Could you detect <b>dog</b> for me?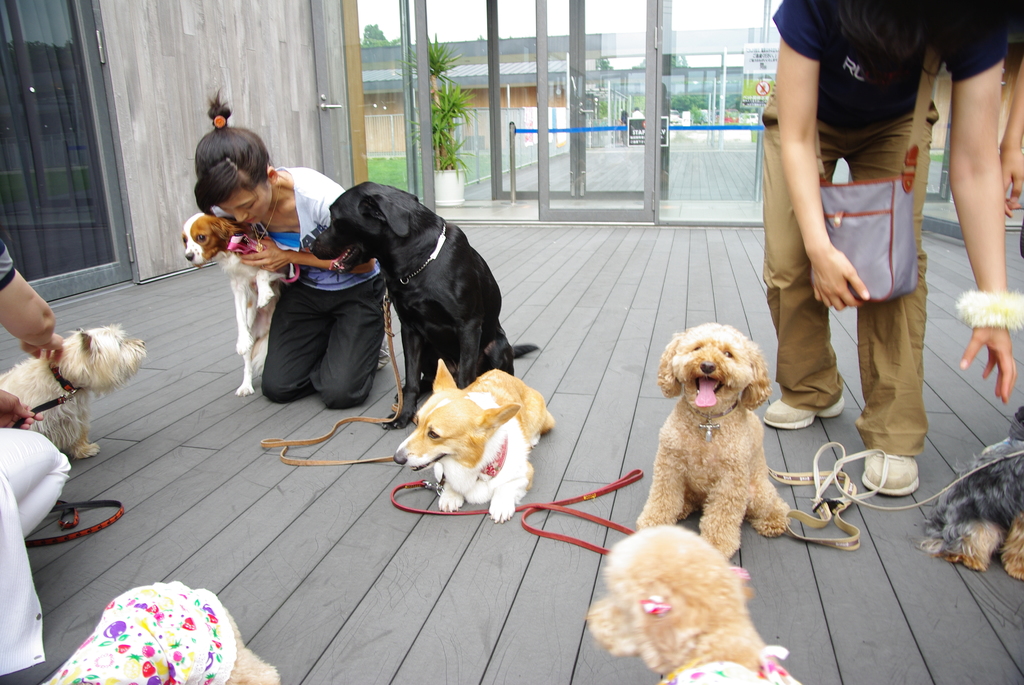
Detection result: bbox=[582, 526, 810, 684].
